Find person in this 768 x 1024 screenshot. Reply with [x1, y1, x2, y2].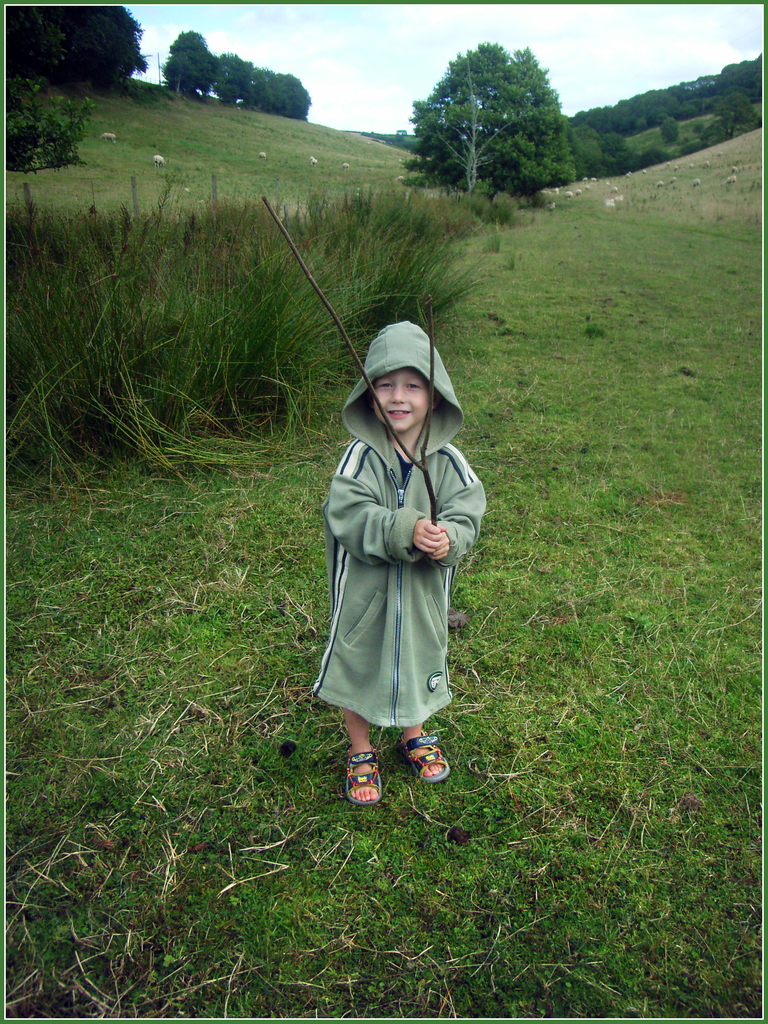
[315, 307, 488, 815].
